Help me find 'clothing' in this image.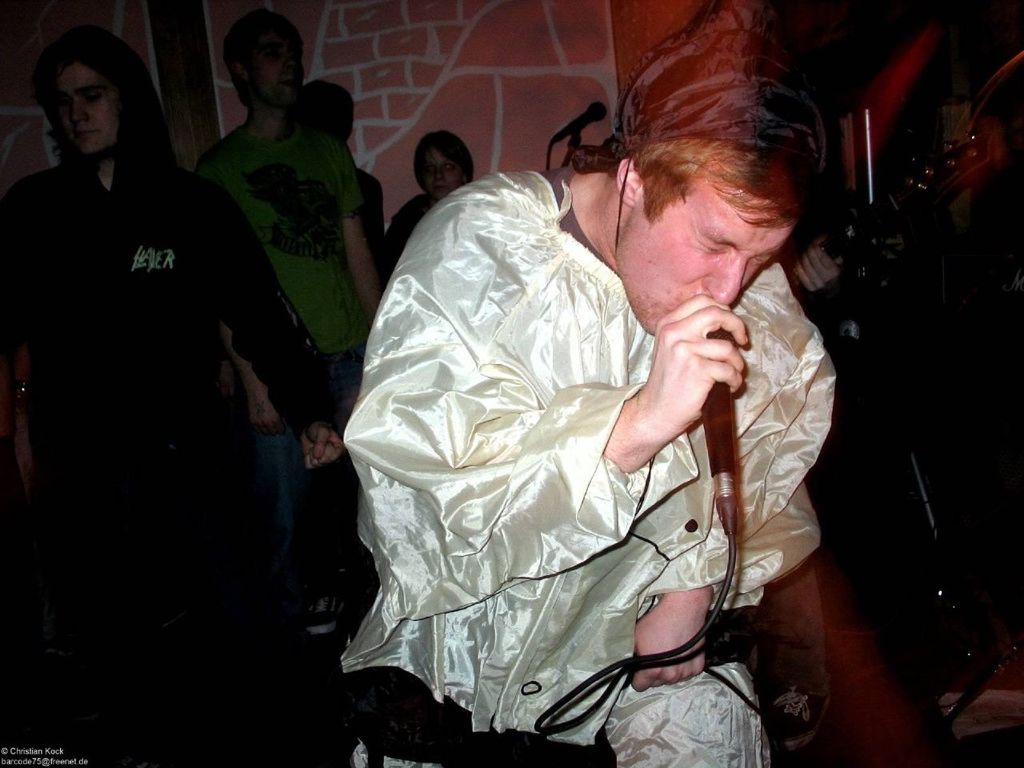
Found it: 326,146,389,250.
